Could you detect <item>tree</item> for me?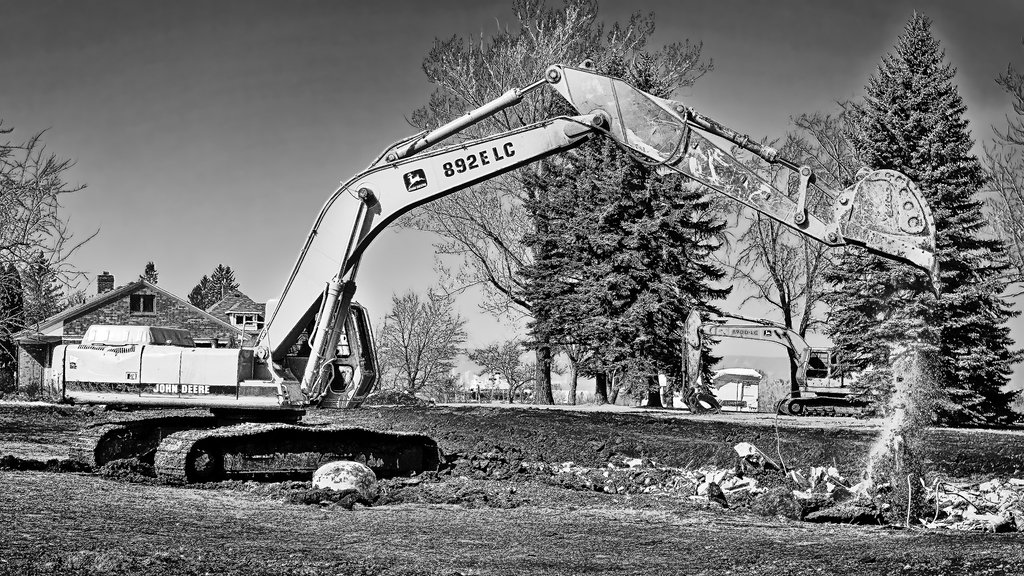
Detection result: rect(15, 244, 94, 331).
